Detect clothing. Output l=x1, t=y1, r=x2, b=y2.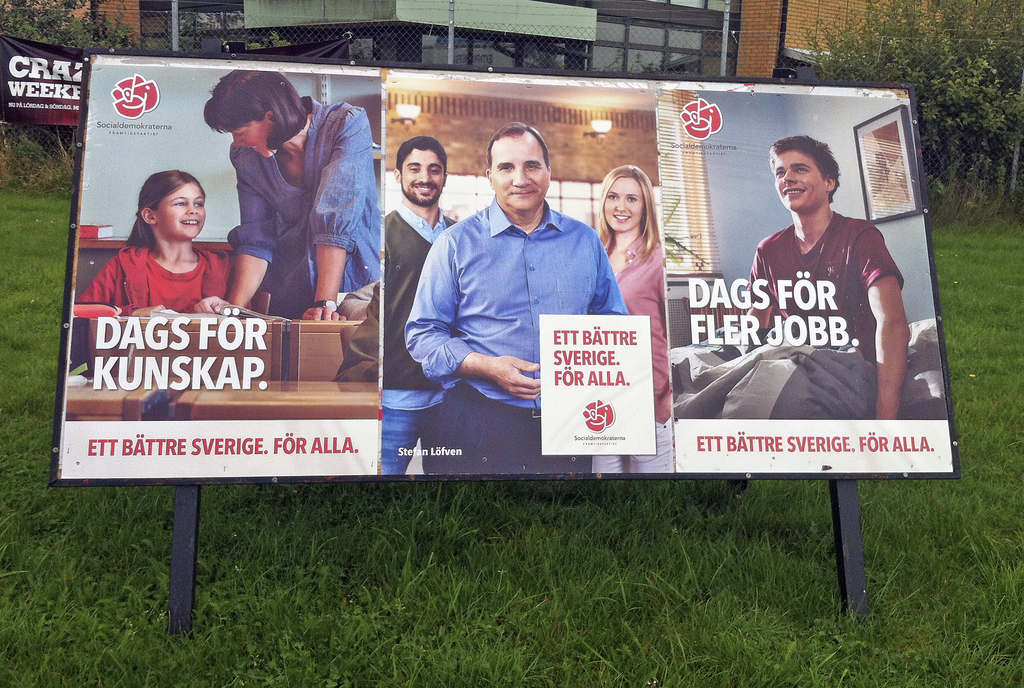
l=600, t=218, r=683, b=466.
